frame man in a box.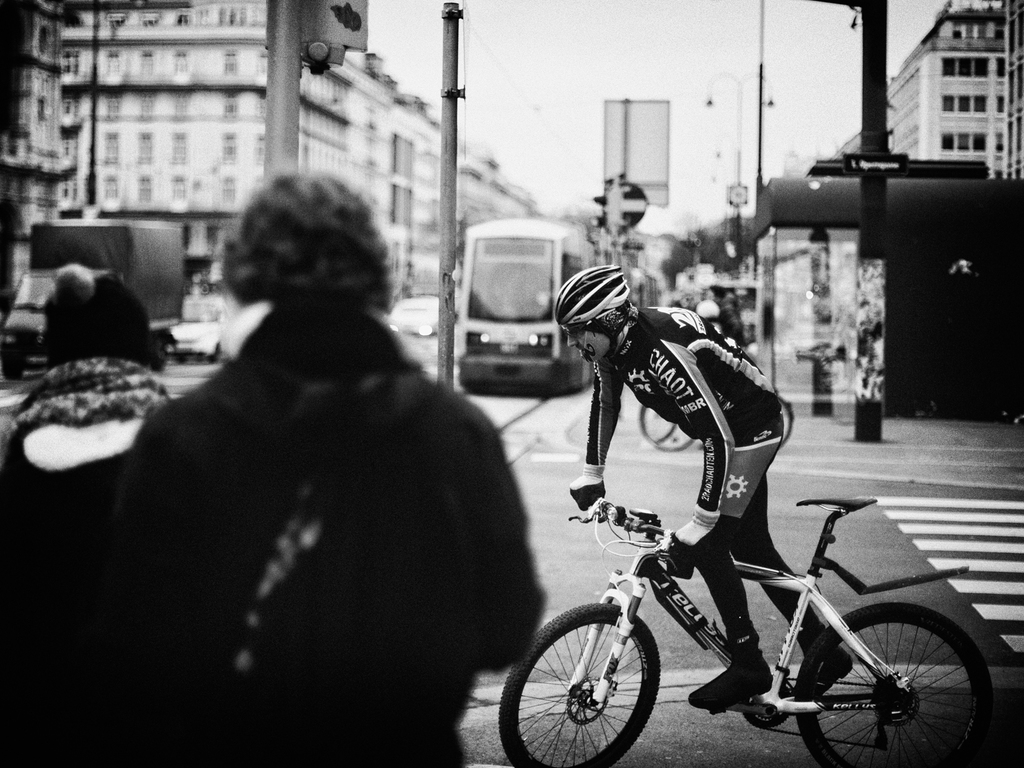
553/259/850/709.
